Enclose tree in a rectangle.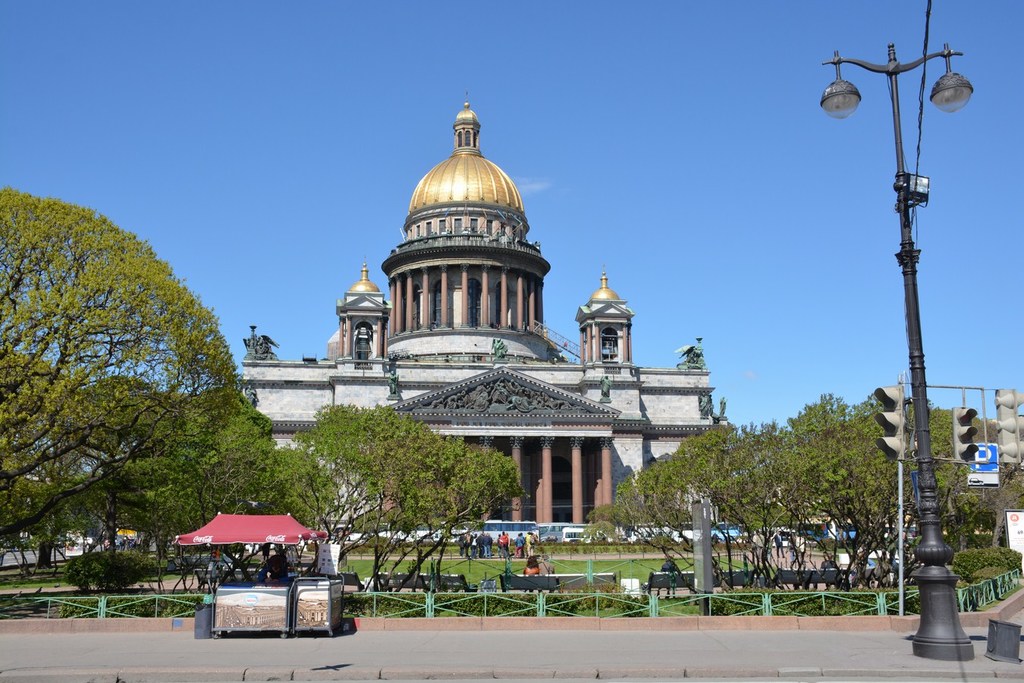
0,188,240,544.
